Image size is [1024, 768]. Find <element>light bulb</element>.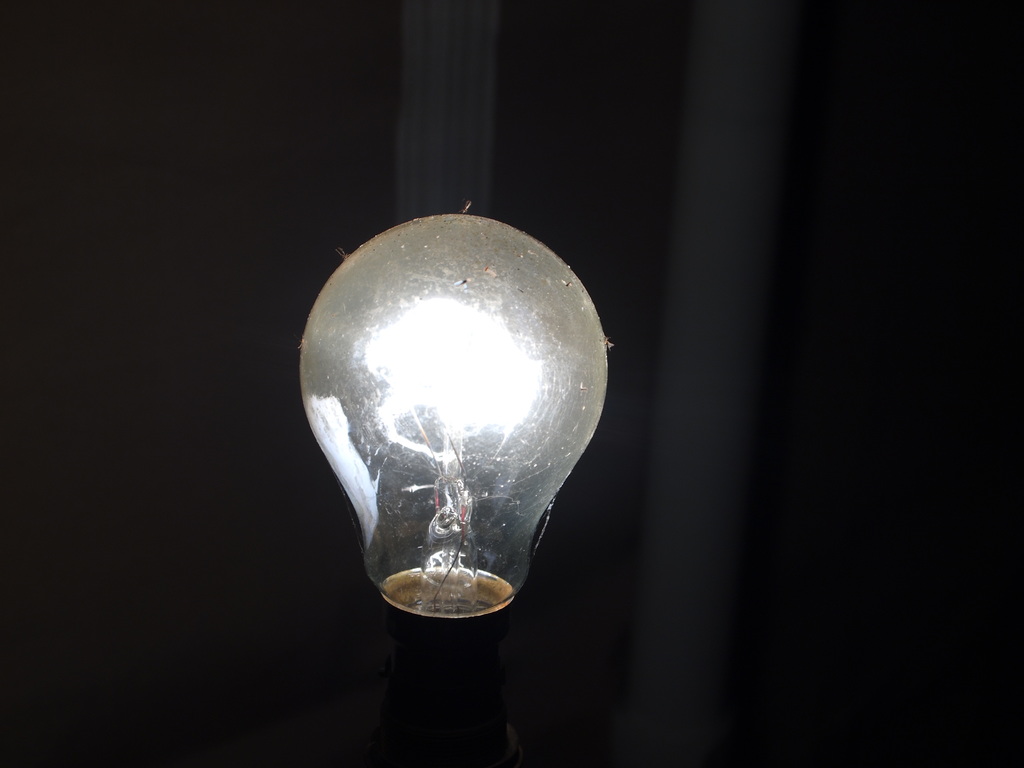
(x1=298, y1=212, x2=611, y2=620).
